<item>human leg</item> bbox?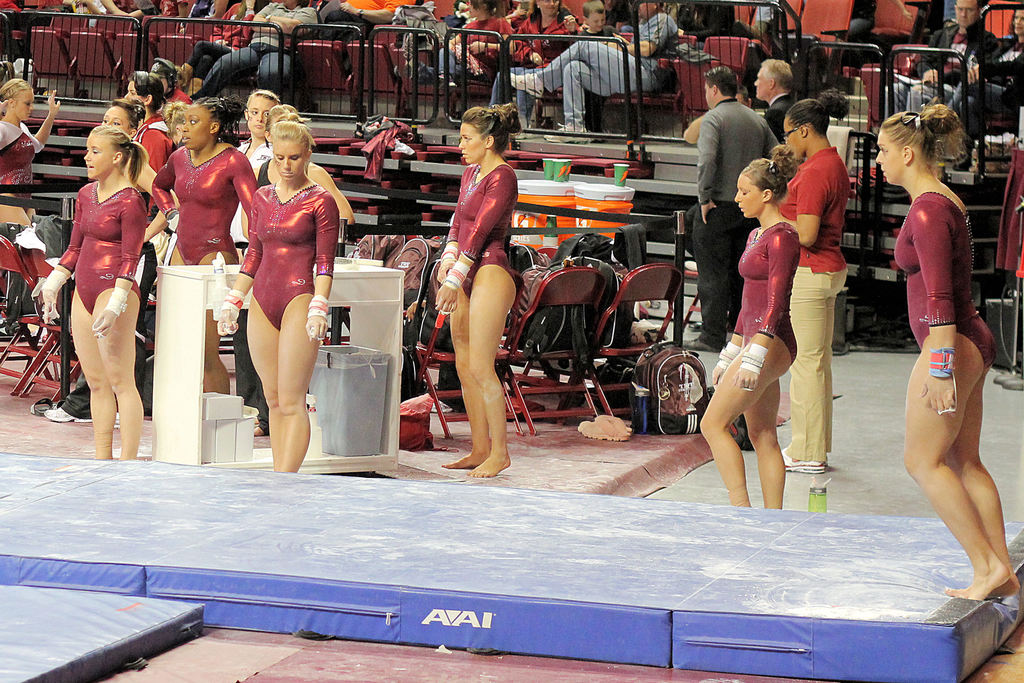
box=[745, 373, 783, 512]
